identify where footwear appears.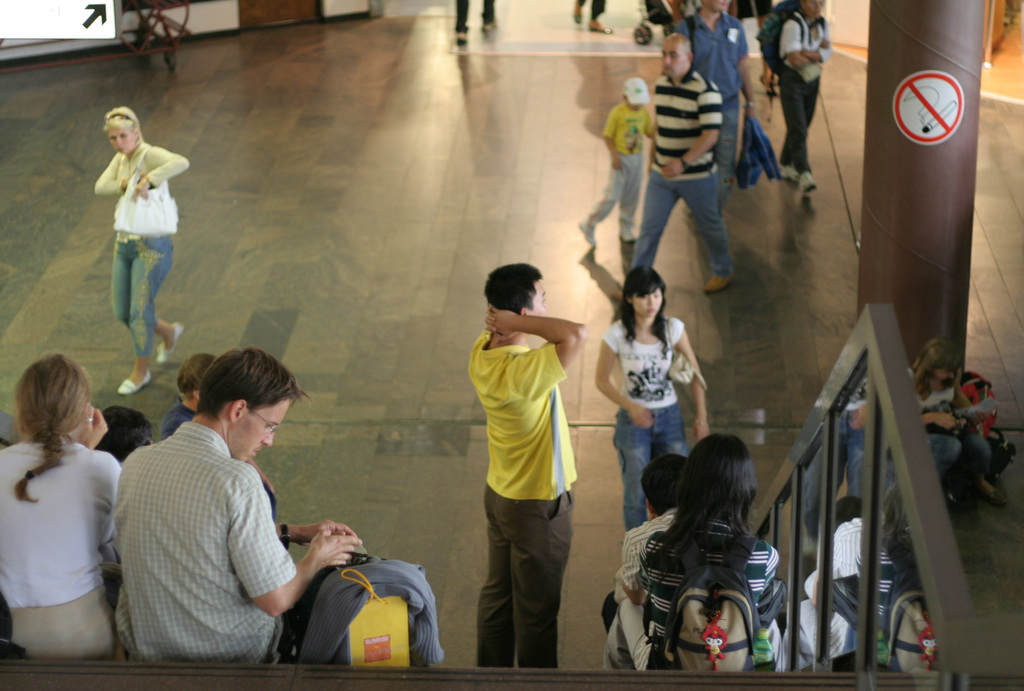
Appears at 115 364 154 392.
